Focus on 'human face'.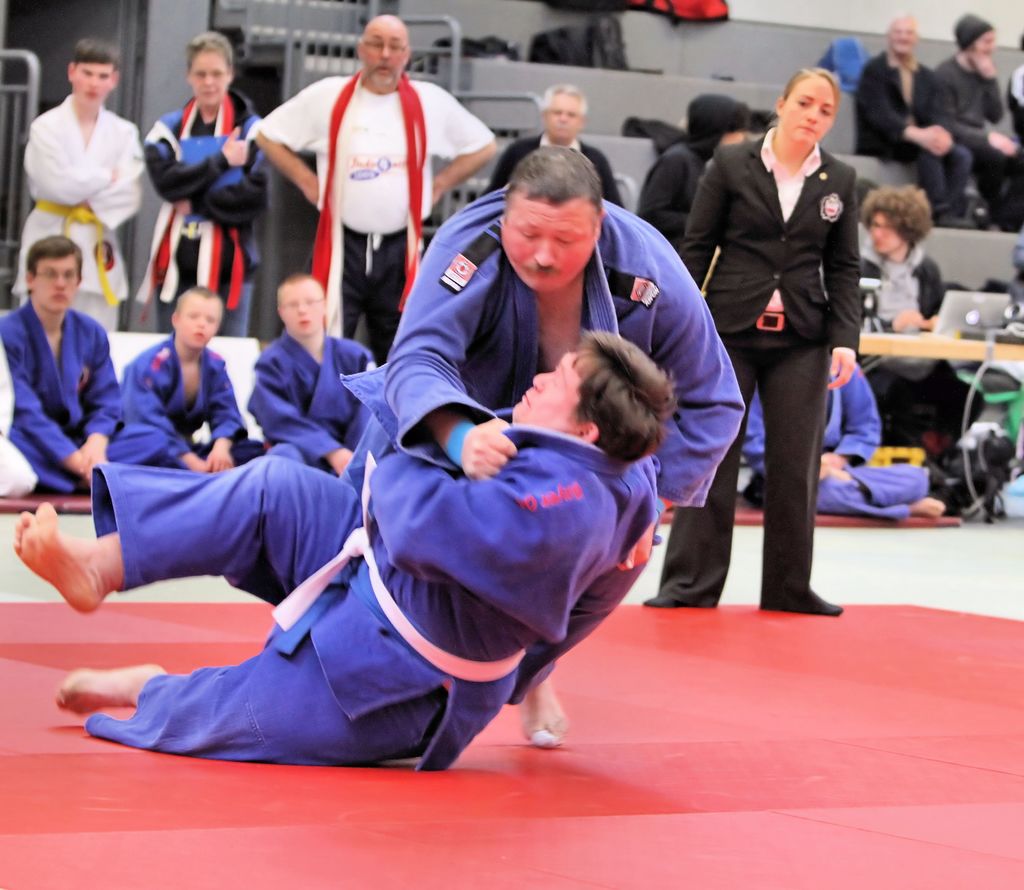
Focused at (493,191,608,297).
